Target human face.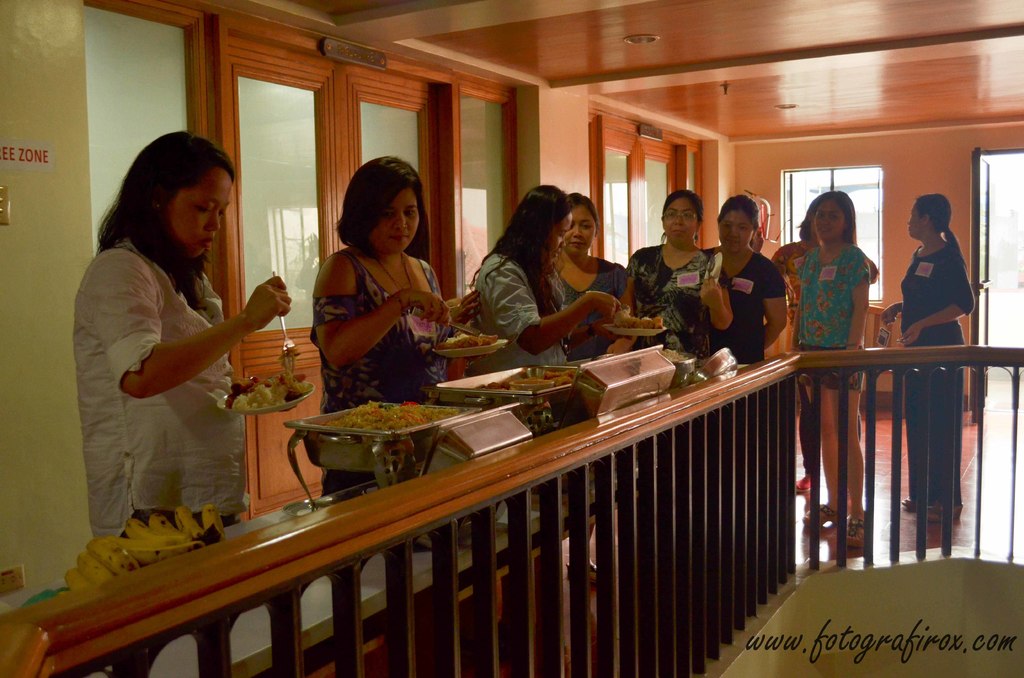
Target region: region(902, 207, 925, 242).
